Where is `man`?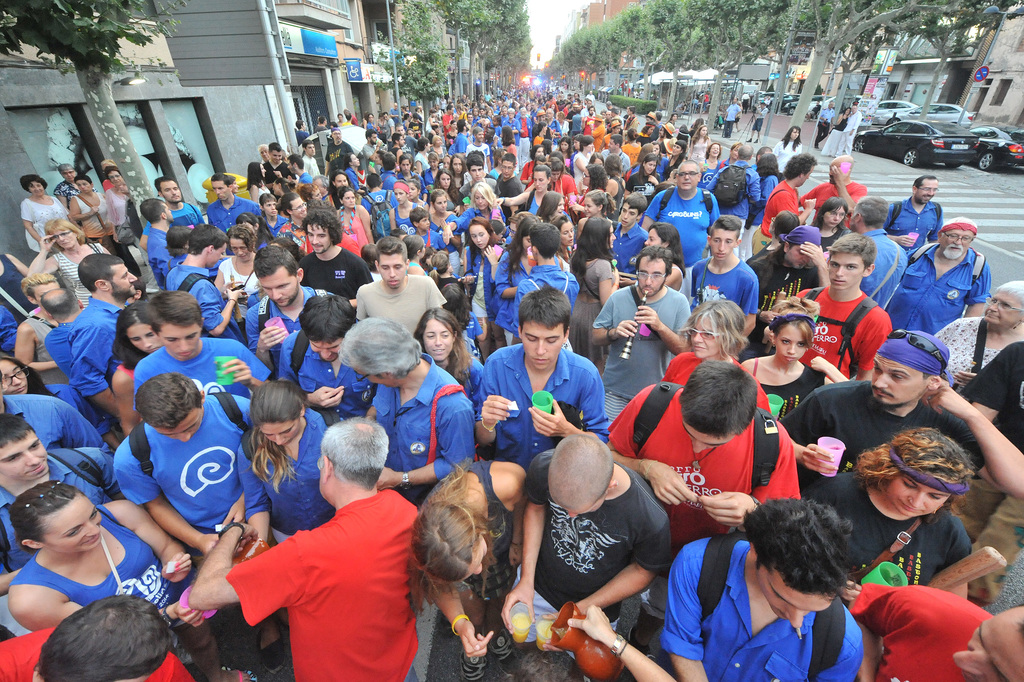
(500,106,511,126).
